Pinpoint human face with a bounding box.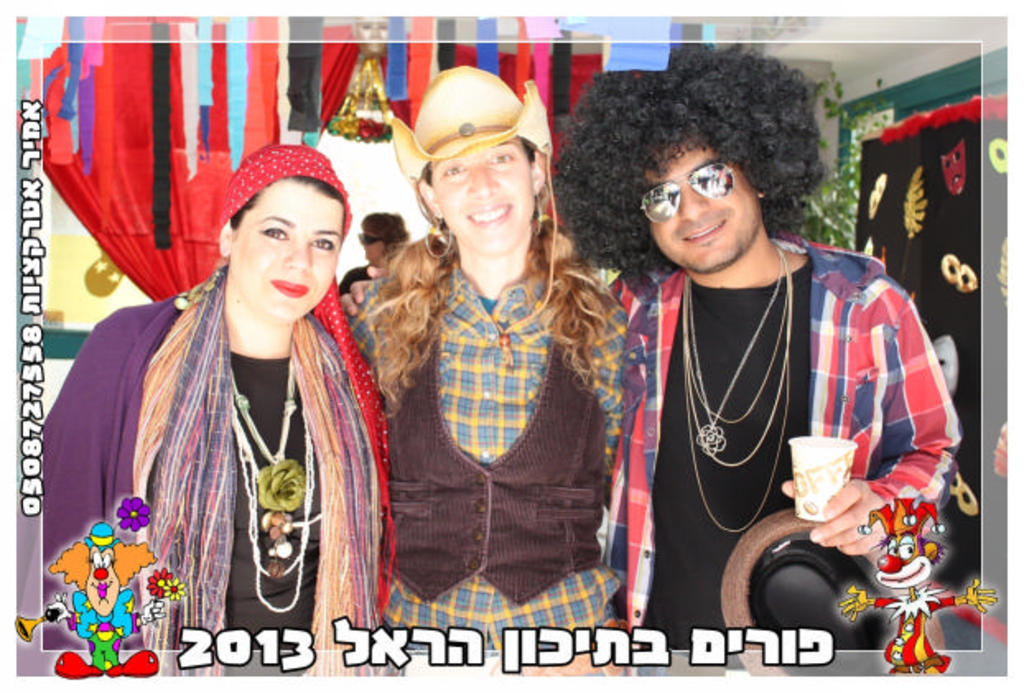
431 133 528 265.
